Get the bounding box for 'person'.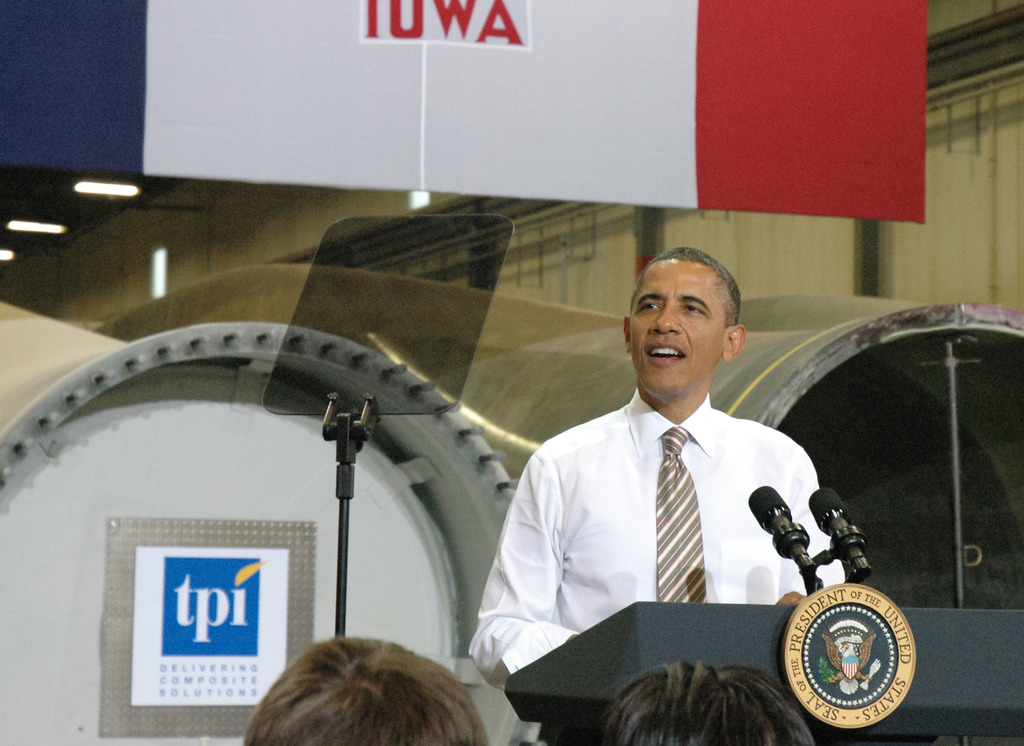
BBox(591, 658, 811, 745).
